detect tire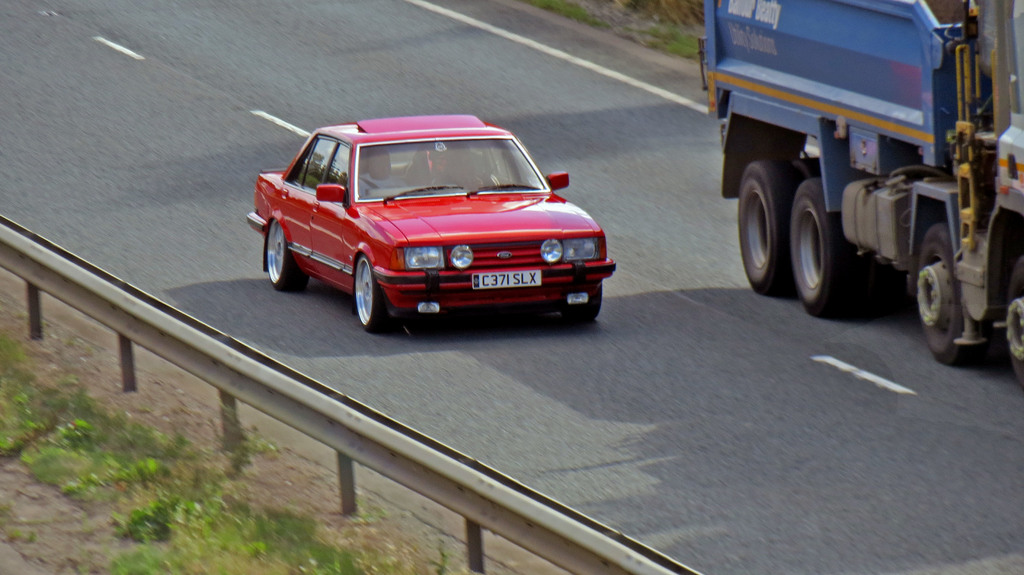
x1=915, y1=219, x2=972, y2=362
